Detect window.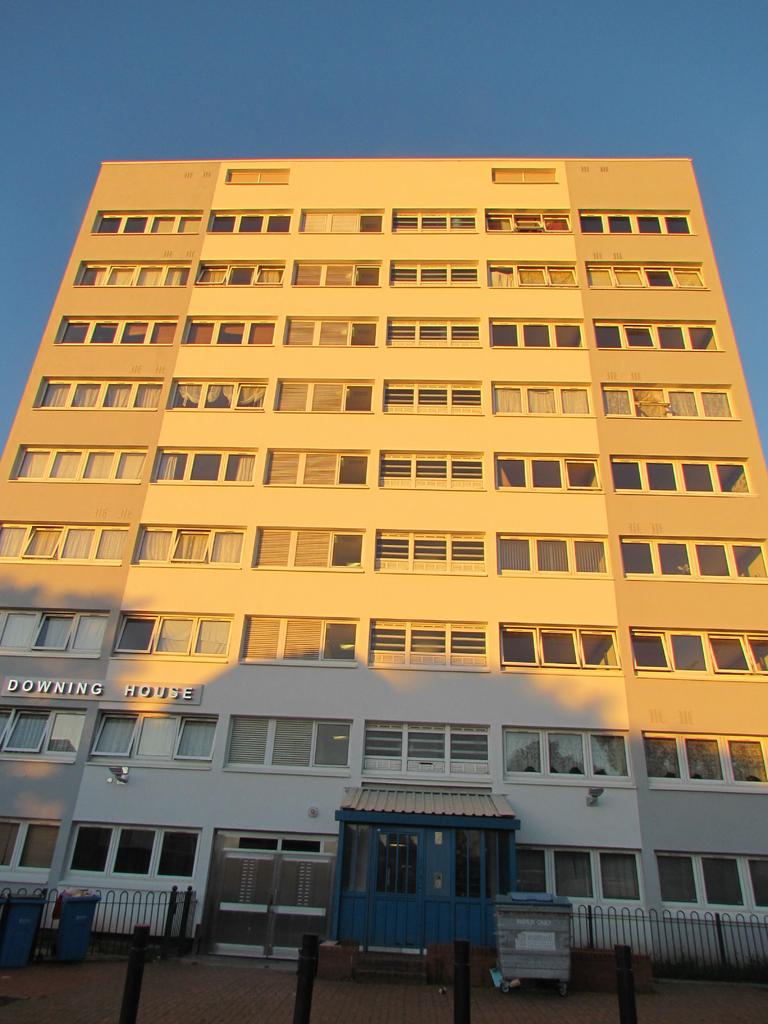
Detected at (x1=124, y1=212, x2=152, y2=235).
